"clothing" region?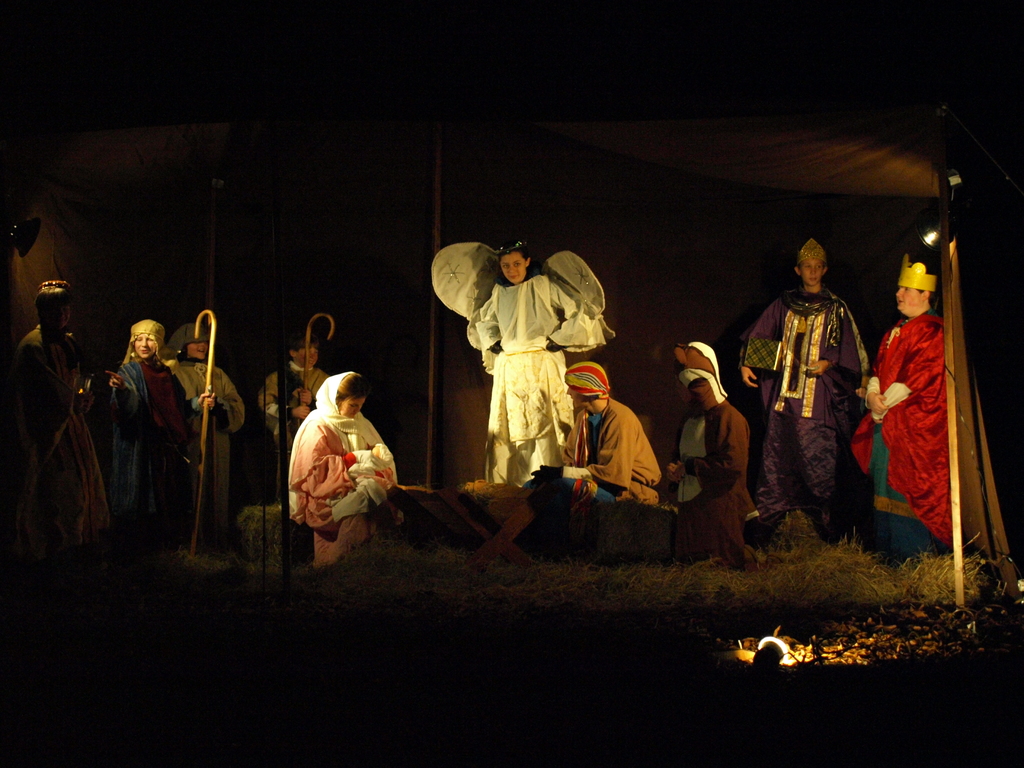
(x1=742, y1=289, x2=888, y2=535)
